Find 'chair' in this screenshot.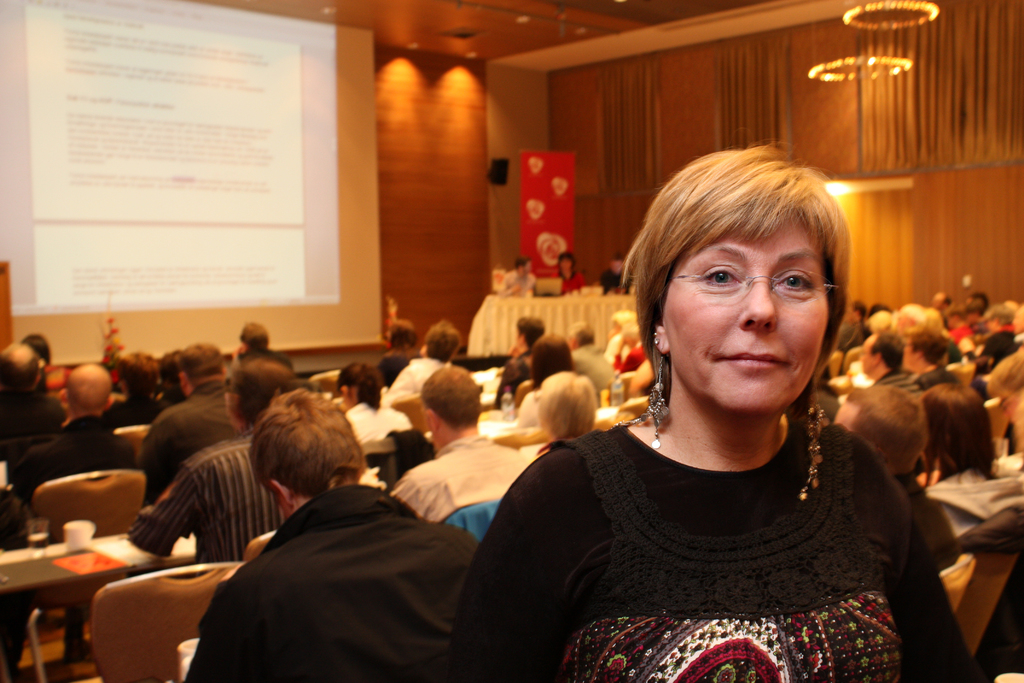
The bounding box for 'chair' is [842, 346, 860, 372].
